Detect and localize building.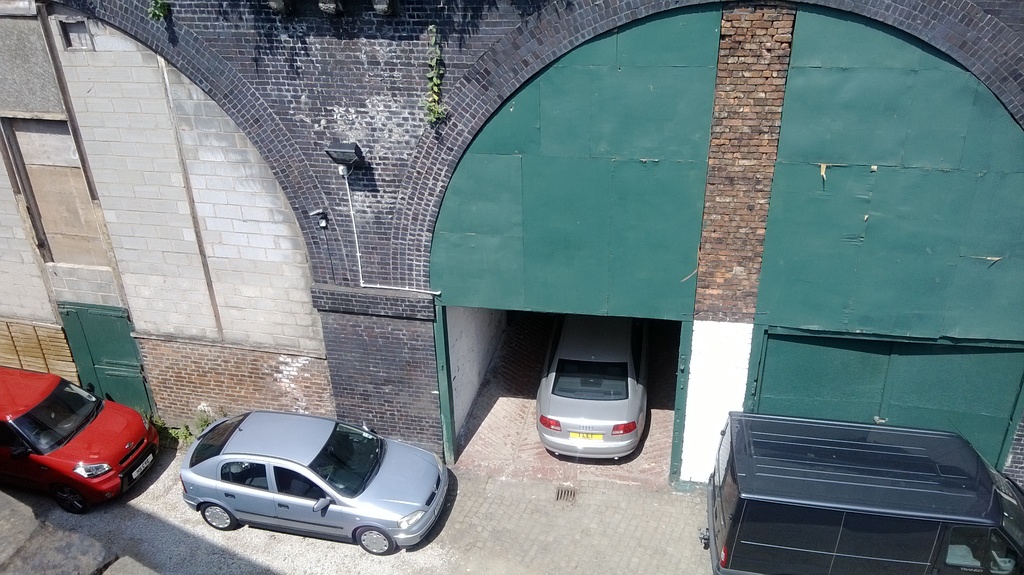
Localized at 0:0:1023:488.
